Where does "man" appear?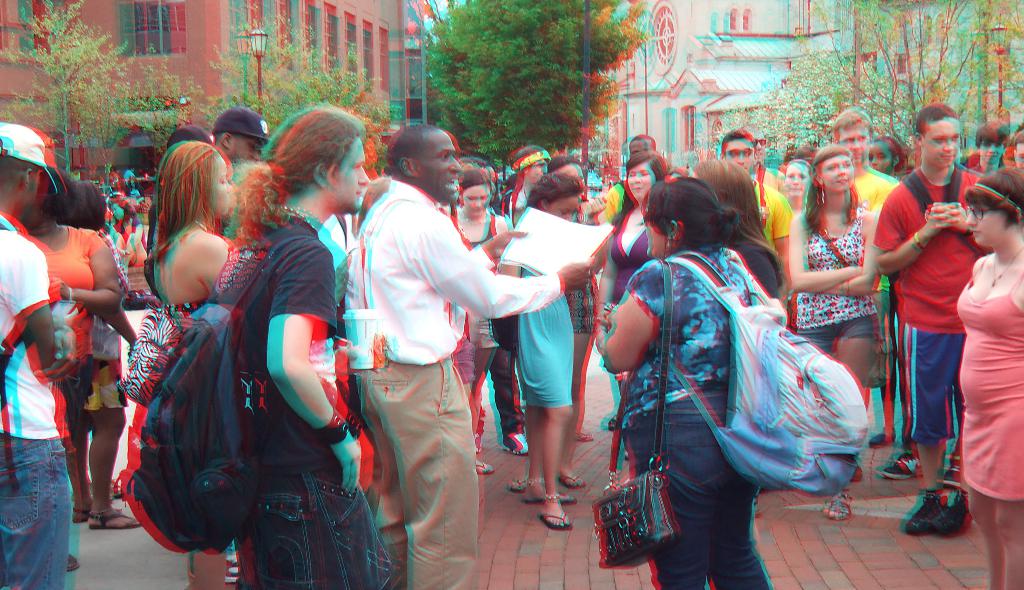
Appears at select_region(0, 122, 84, 589).
